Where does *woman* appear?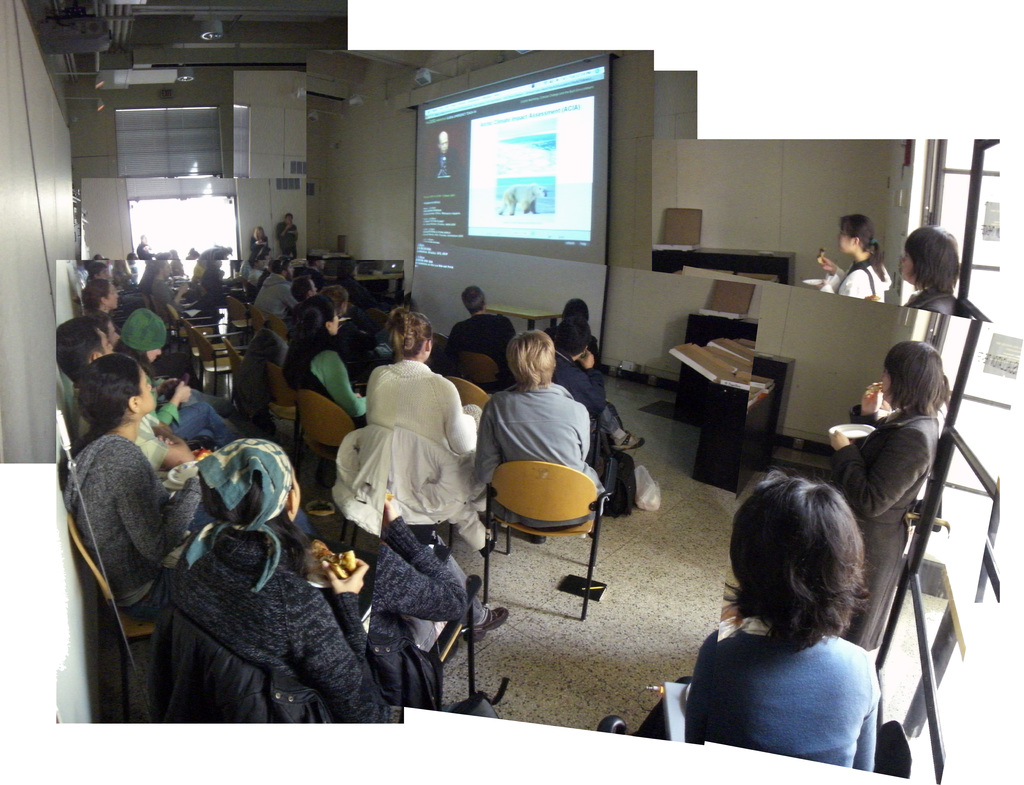
Appears at {"x1": 796, "y1": 216, "x2": 904, "y2": 308}.
